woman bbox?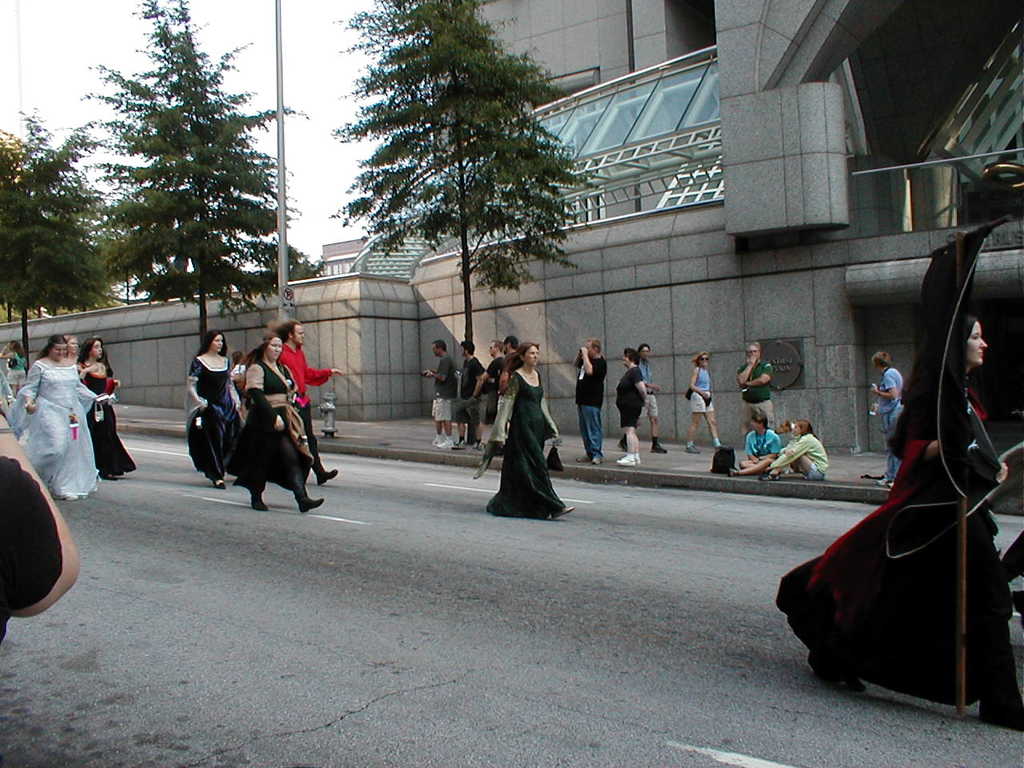
bbox=(778, 225, 1023, 734)
